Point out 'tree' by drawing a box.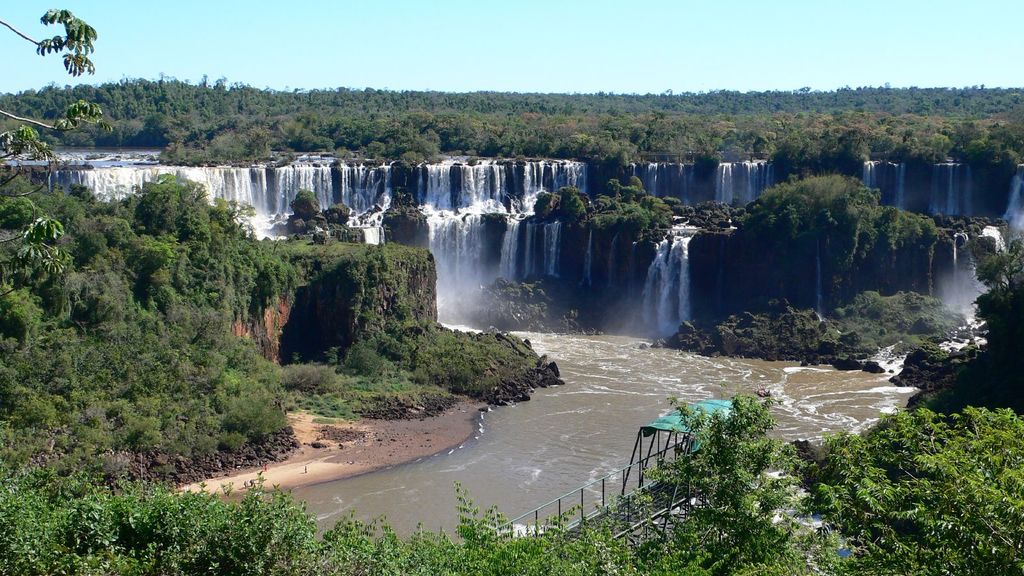
{"left": 664, "top": 372, "right": 799, "bottom": 525}.
